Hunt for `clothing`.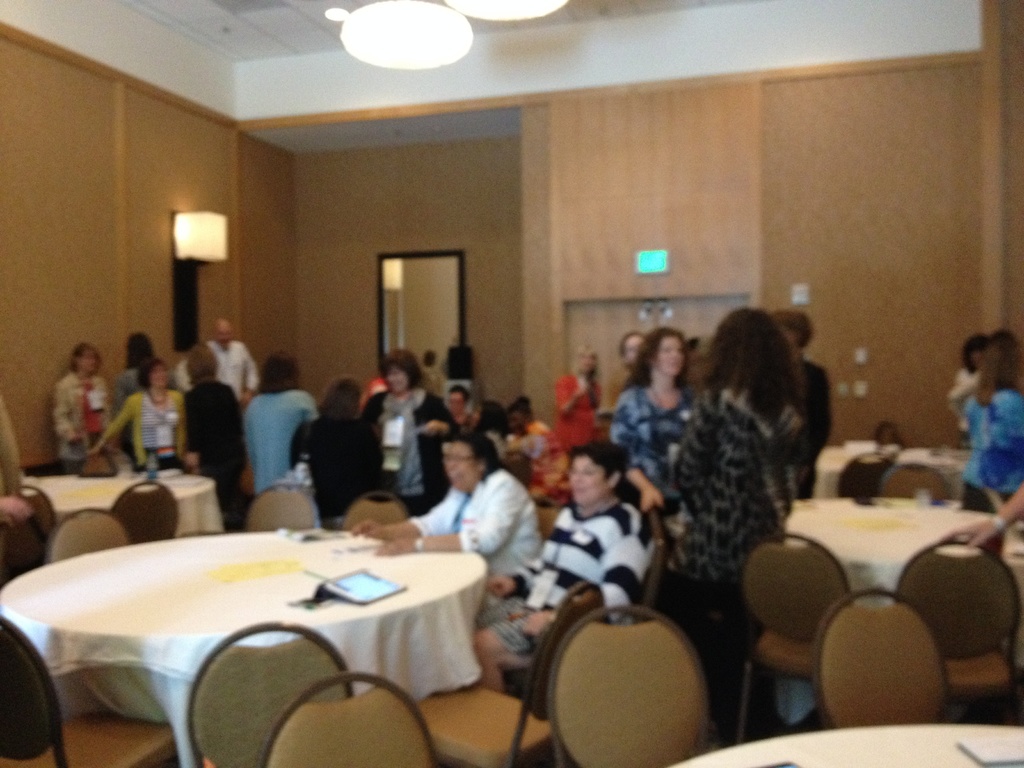
Hunted down at l=511, t=498, r=660, b=634.
